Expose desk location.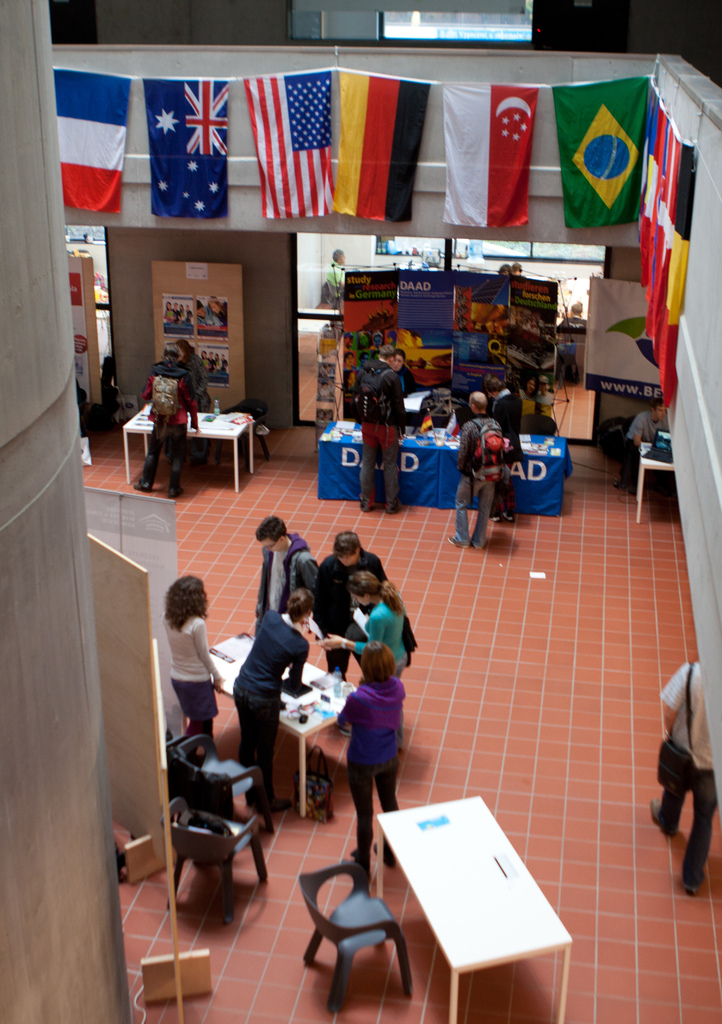
Exposed at x1=200 y1=636 x2=364 y2=822.
